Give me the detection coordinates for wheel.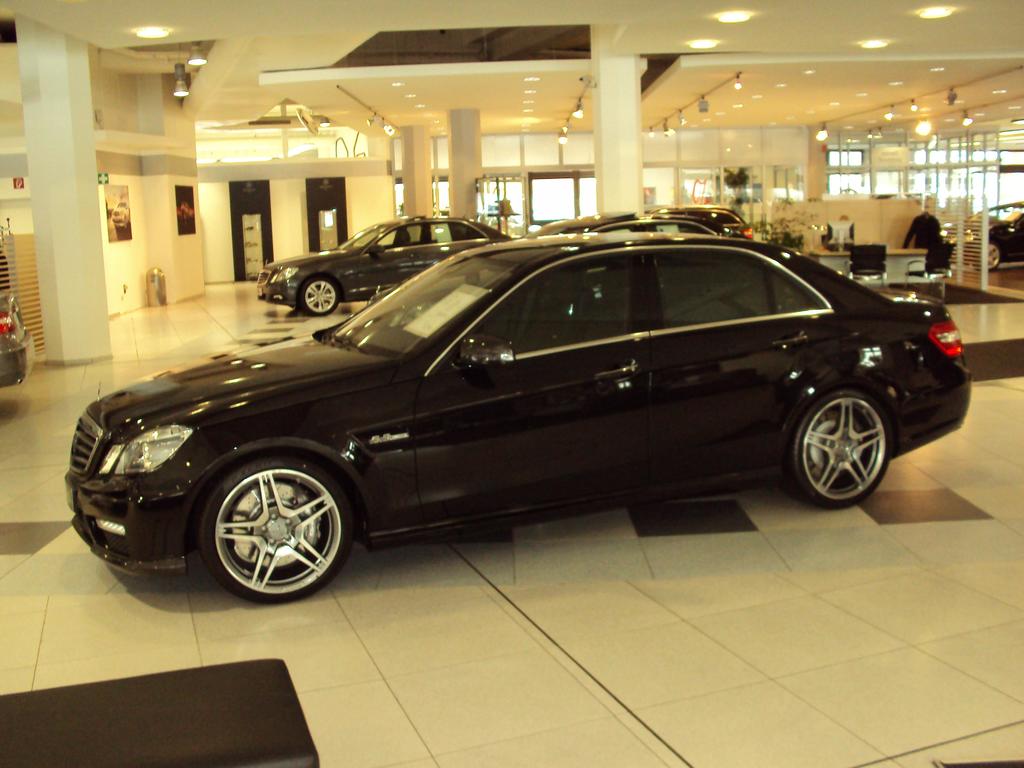
781:389:891:508.
